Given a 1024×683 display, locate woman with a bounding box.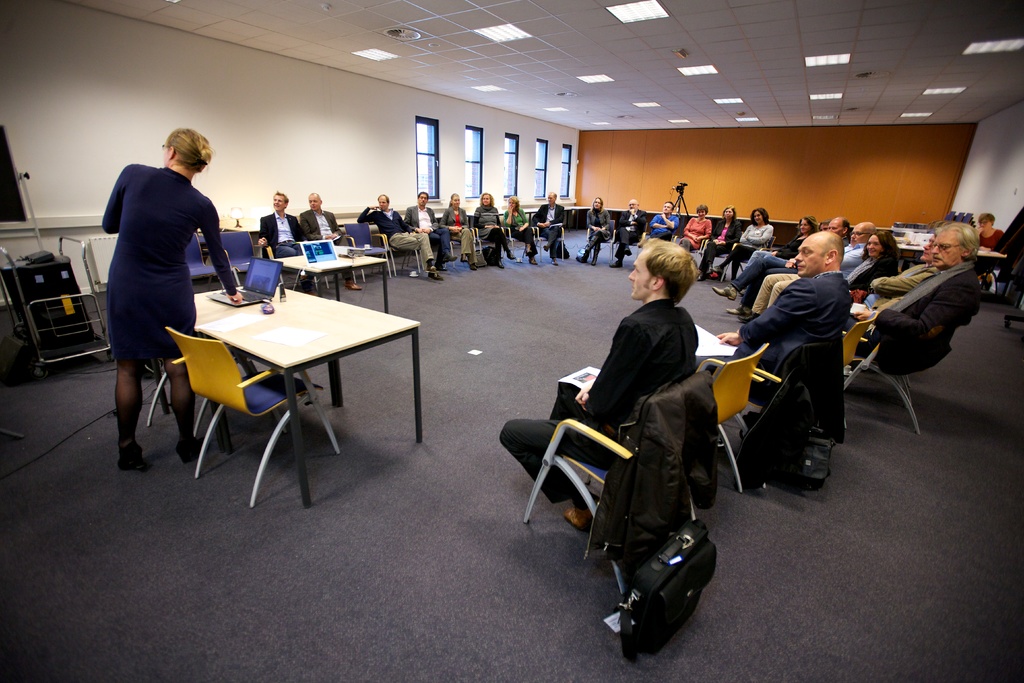
Located: 504/195/538/266.
